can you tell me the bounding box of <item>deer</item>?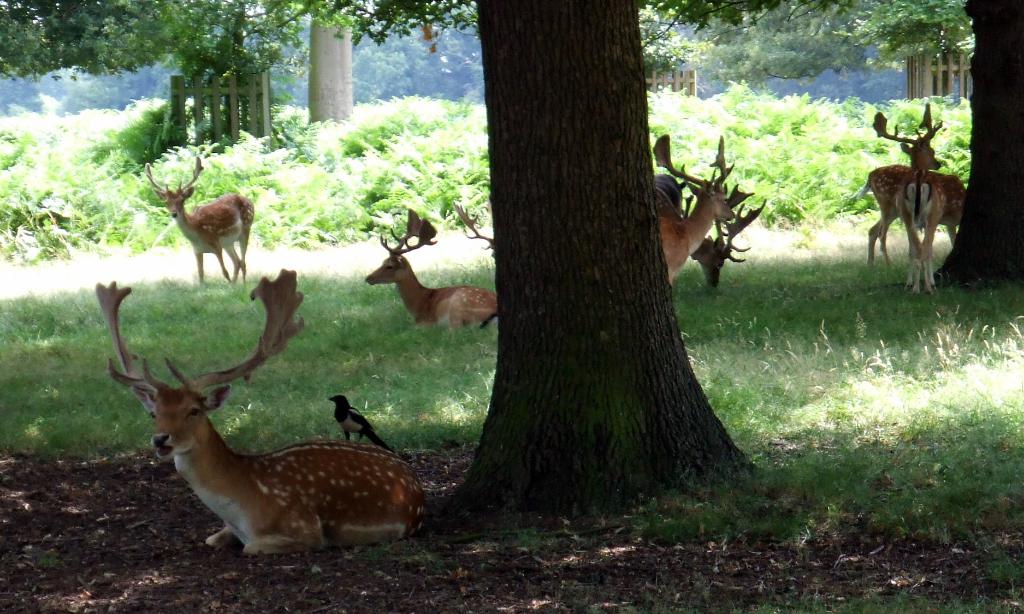
BBox(868, 102, 948, 298).
